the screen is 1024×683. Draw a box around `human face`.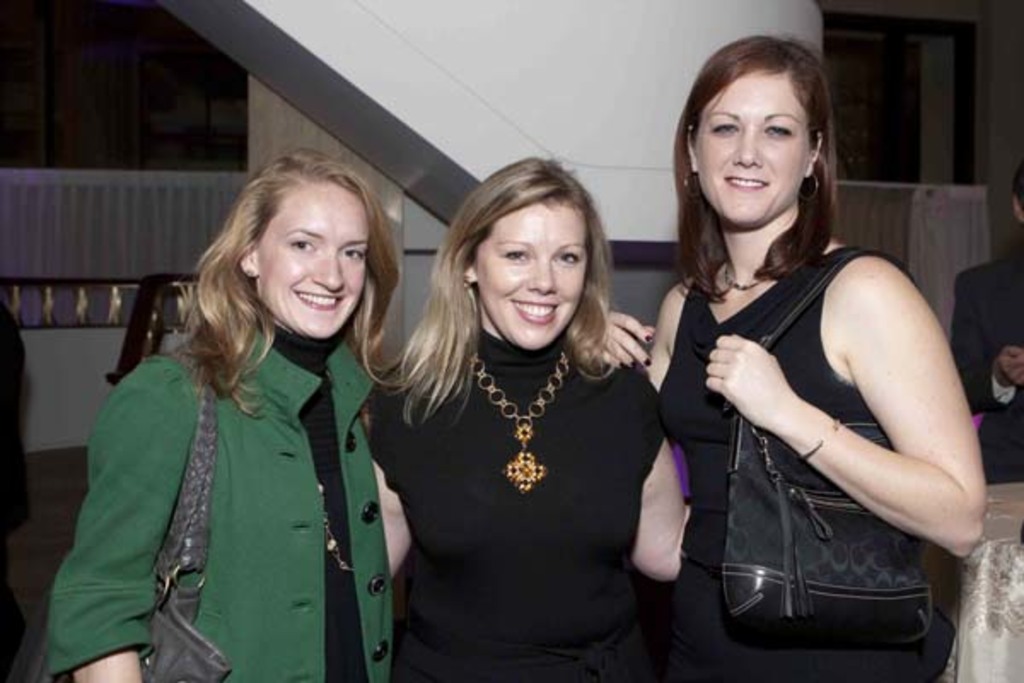
region(689, 70, 812, 229).
